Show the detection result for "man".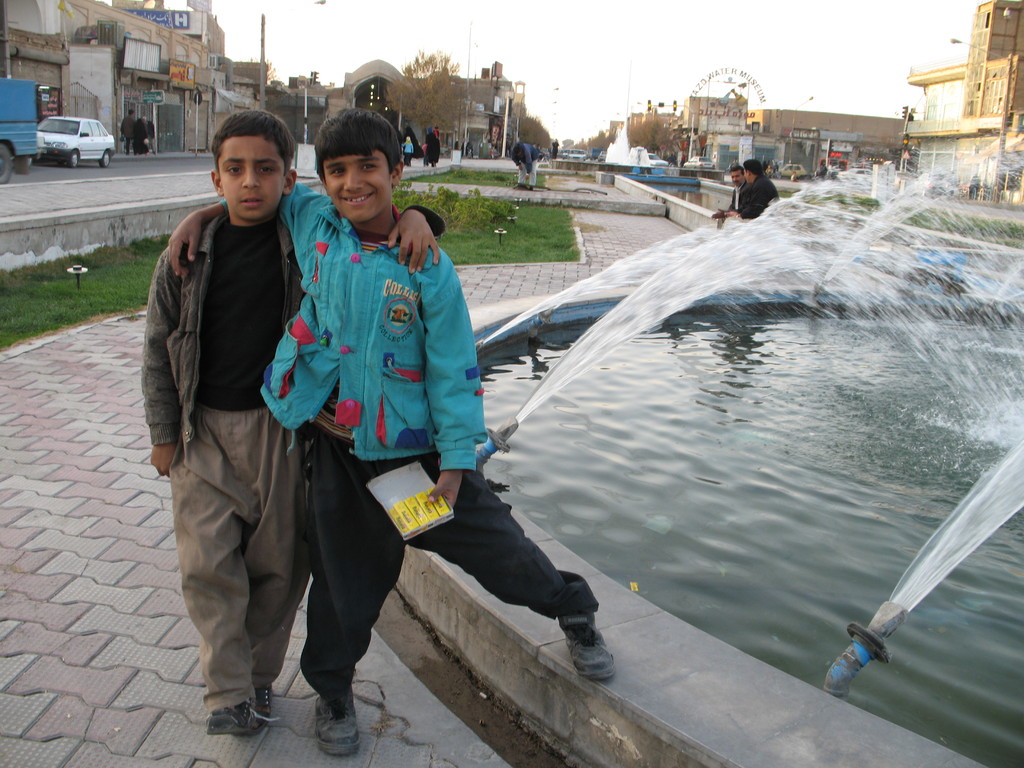
left=712, top=167, right=750, bottom=228.
